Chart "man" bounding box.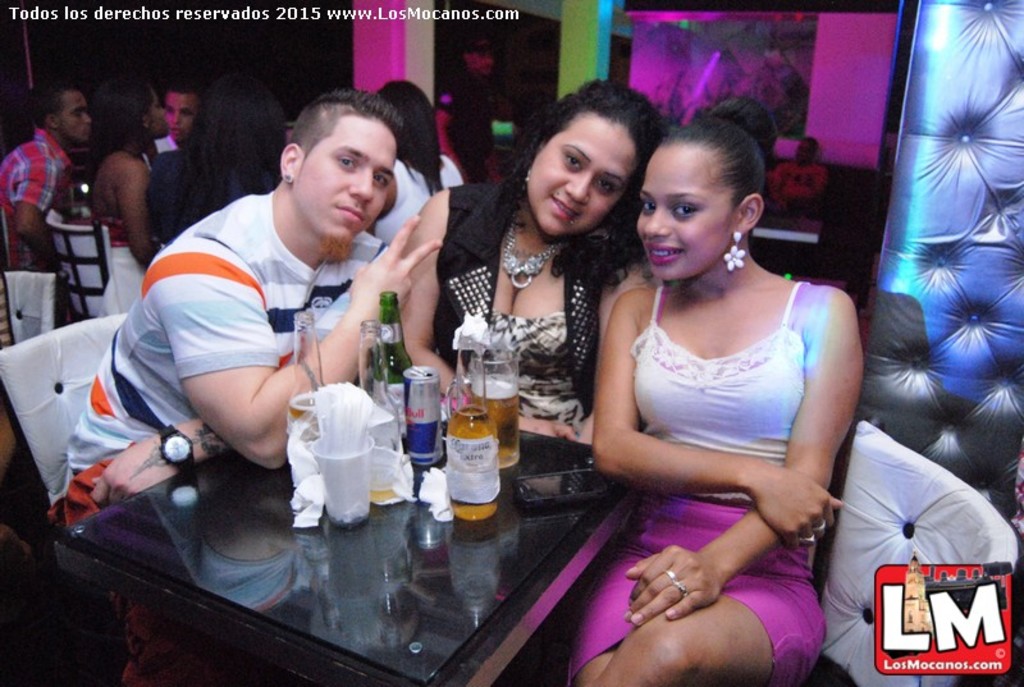
Charted: bbox=[143, 78, 205, 180].
